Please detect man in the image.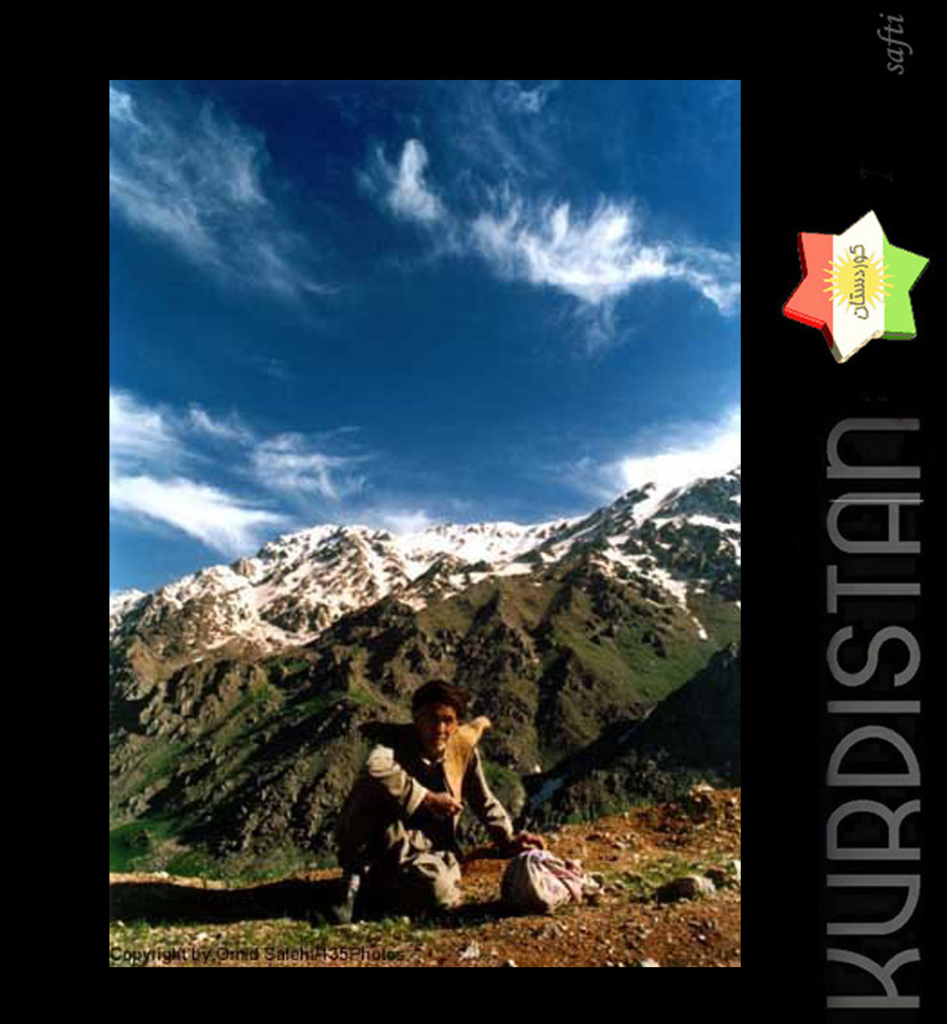
pyautogui.locateOnScreen(318, 670, 542, 921).
